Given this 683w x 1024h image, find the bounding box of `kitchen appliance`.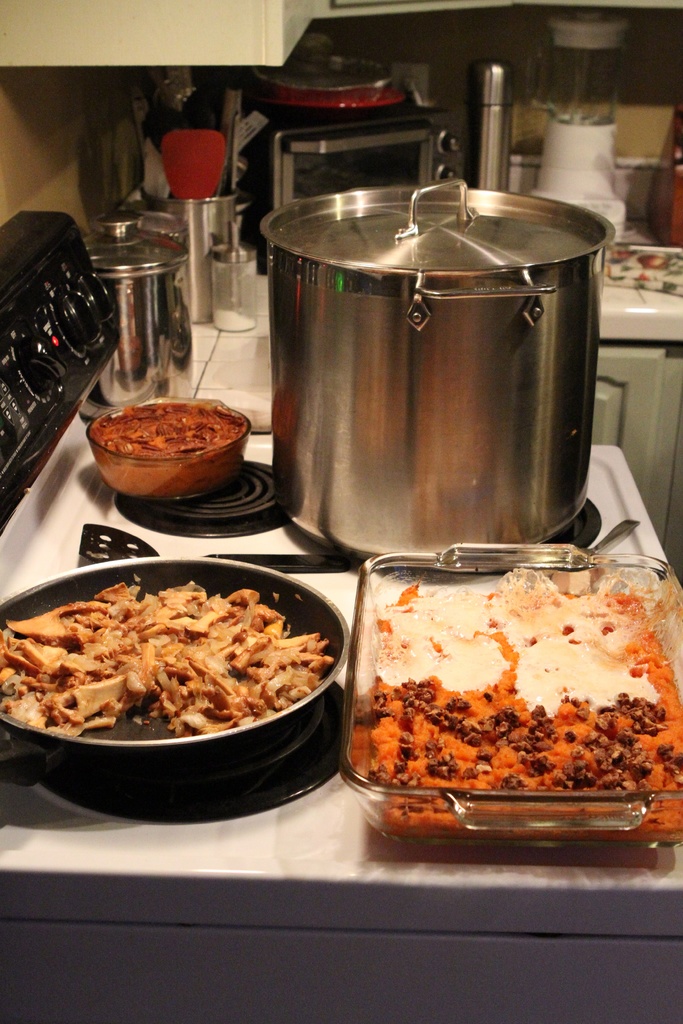
{"x1": 0, "y1": 561, "x2": 361, "y2": 788}.
